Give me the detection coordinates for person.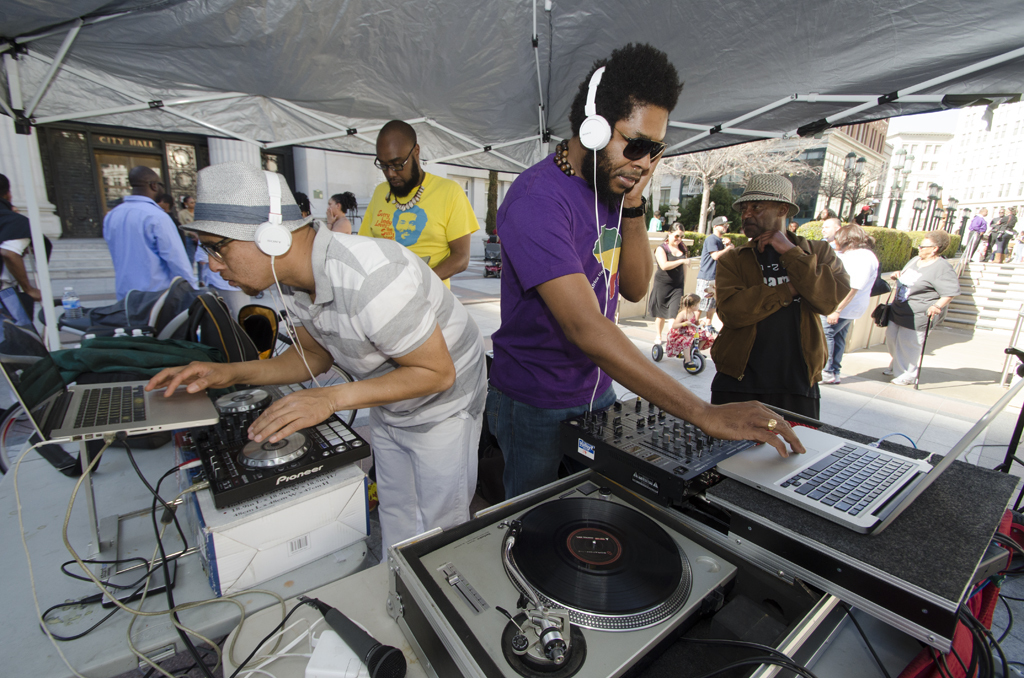
(x1=1000, y1=198, x2=1021, y2=262).
